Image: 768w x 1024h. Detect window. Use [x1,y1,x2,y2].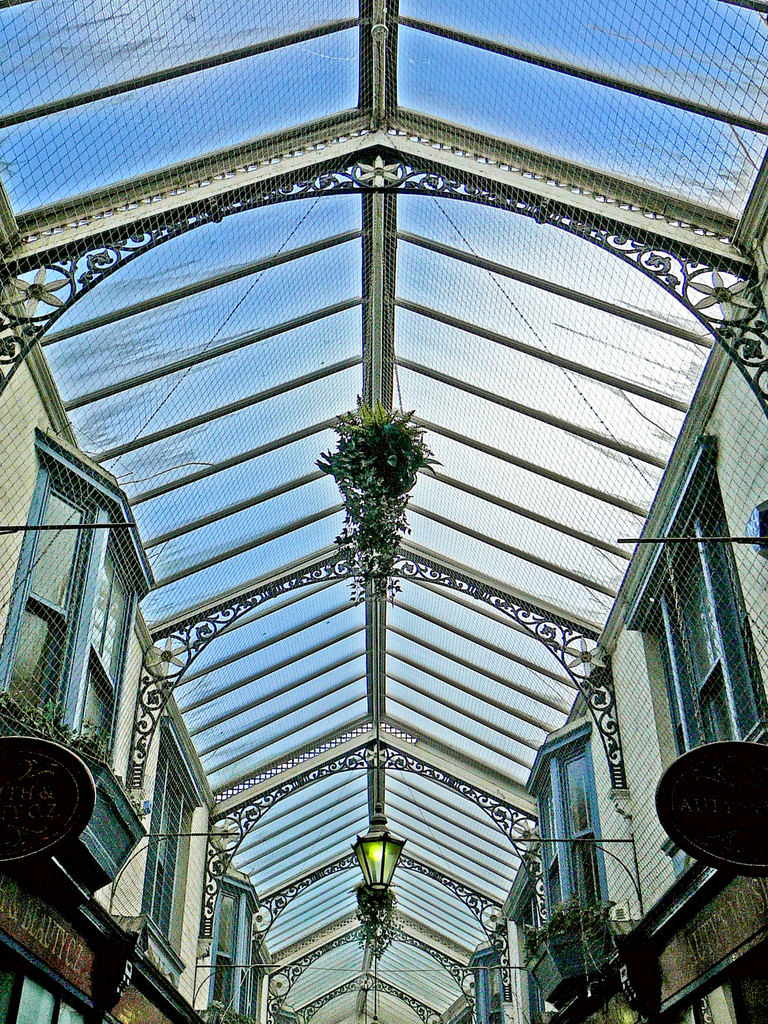
[0,415,156,905].
